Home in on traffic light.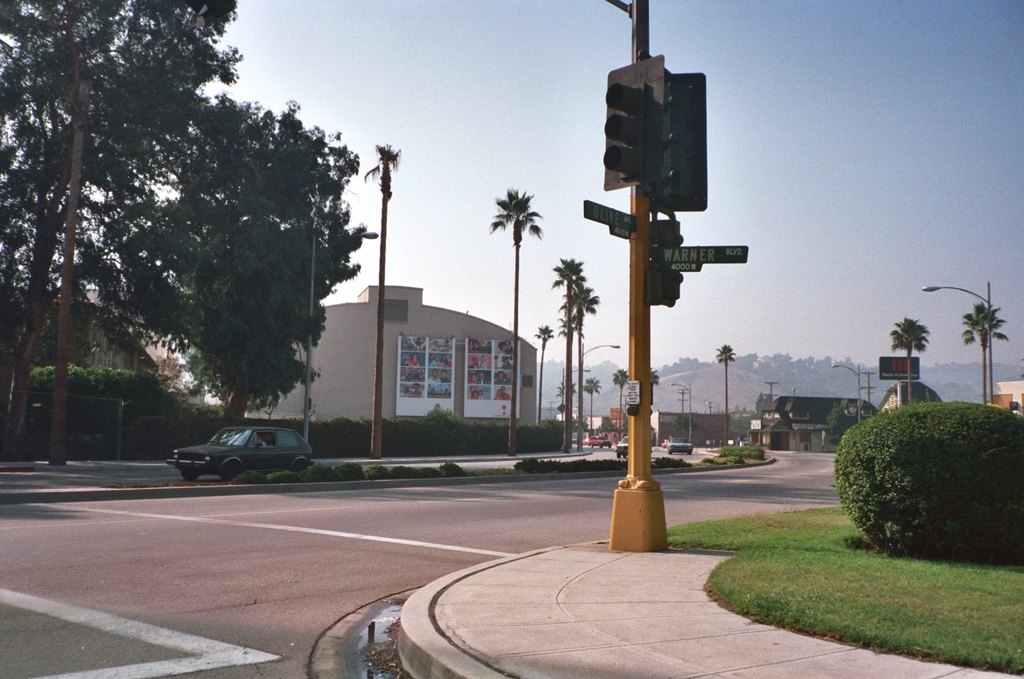
Homed in at <region>651, 219, 681, 247</region>.
